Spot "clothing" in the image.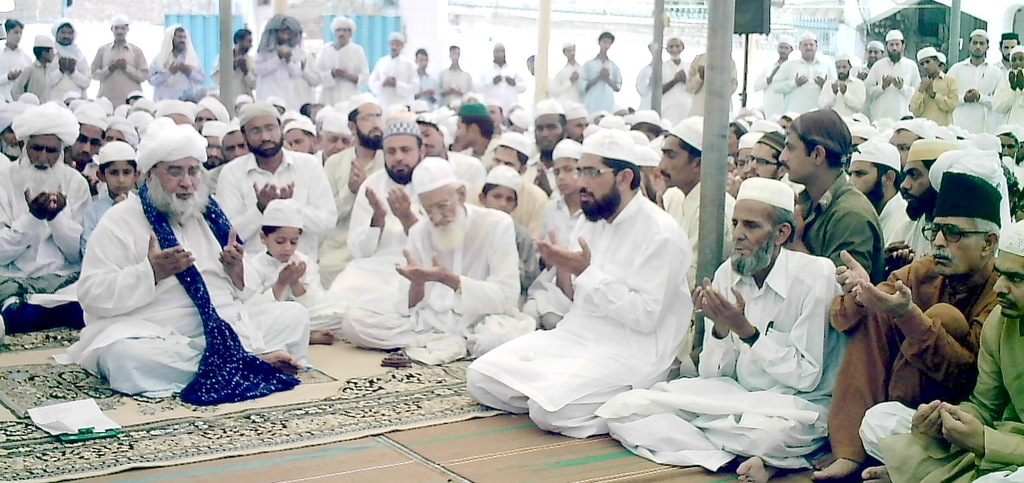
"clothing" found at (829,255,1005,468).
